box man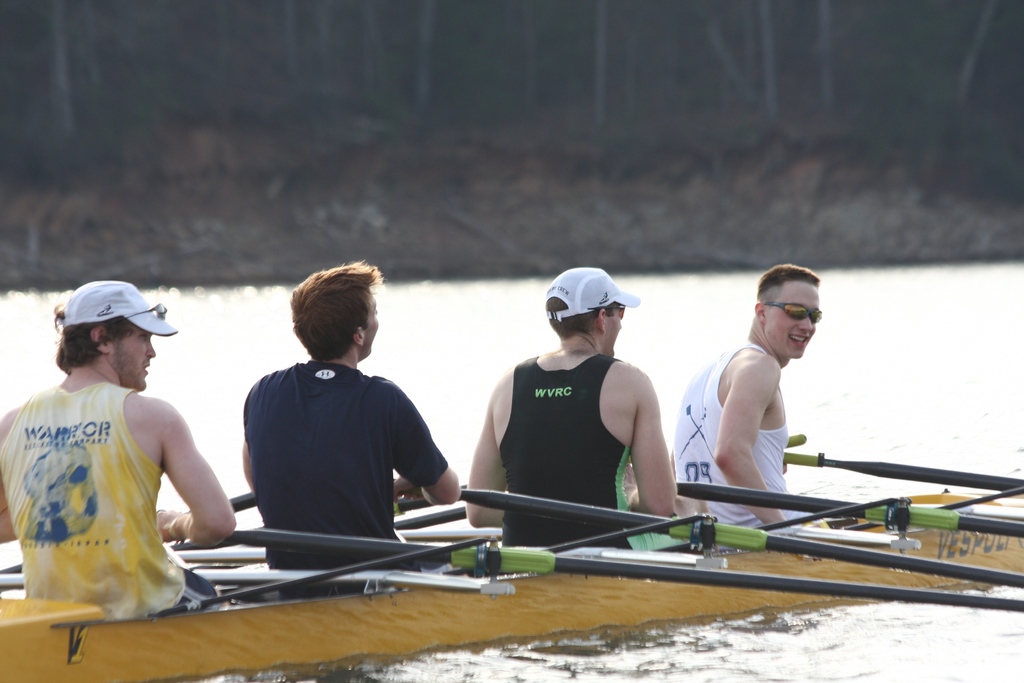
(237, 257, 461, 592)
